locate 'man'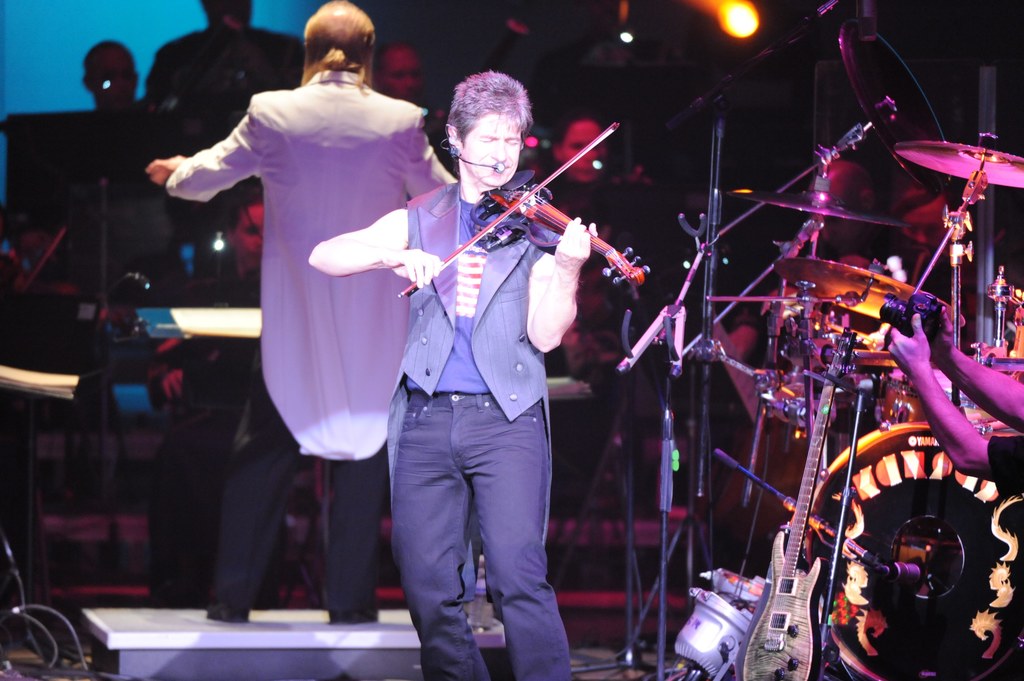
box=[312, 67, 602, 672]
